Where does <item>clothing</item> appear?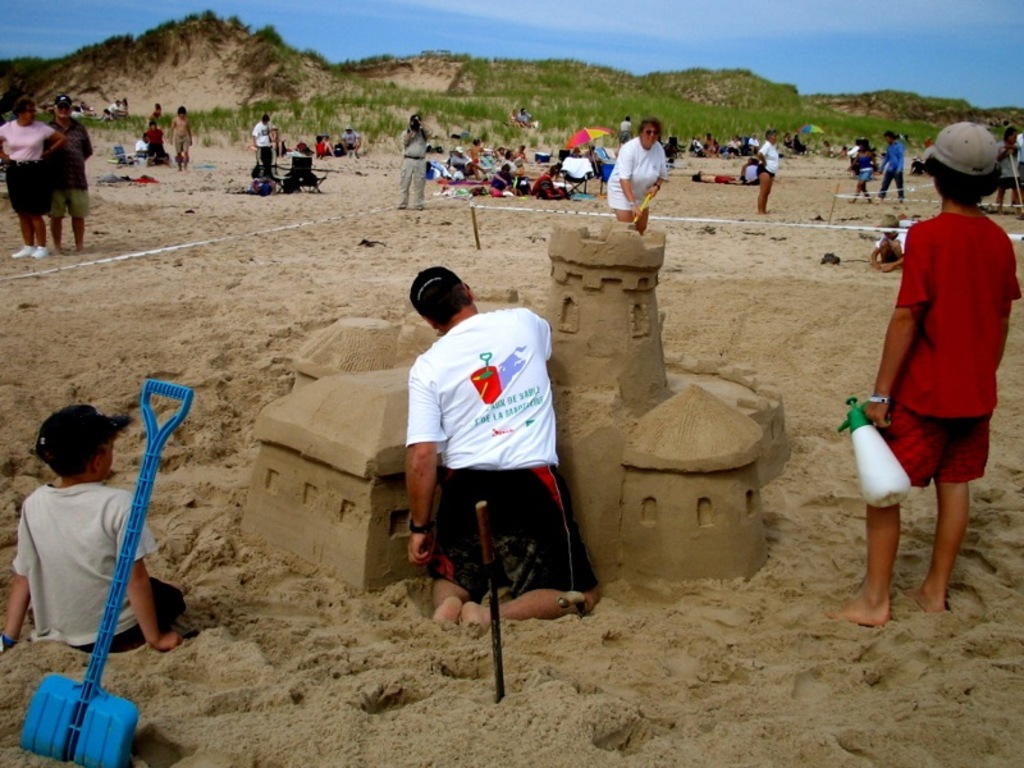
Appears at pyautogui.locateOnScreen(877, 232, 906, 255).
